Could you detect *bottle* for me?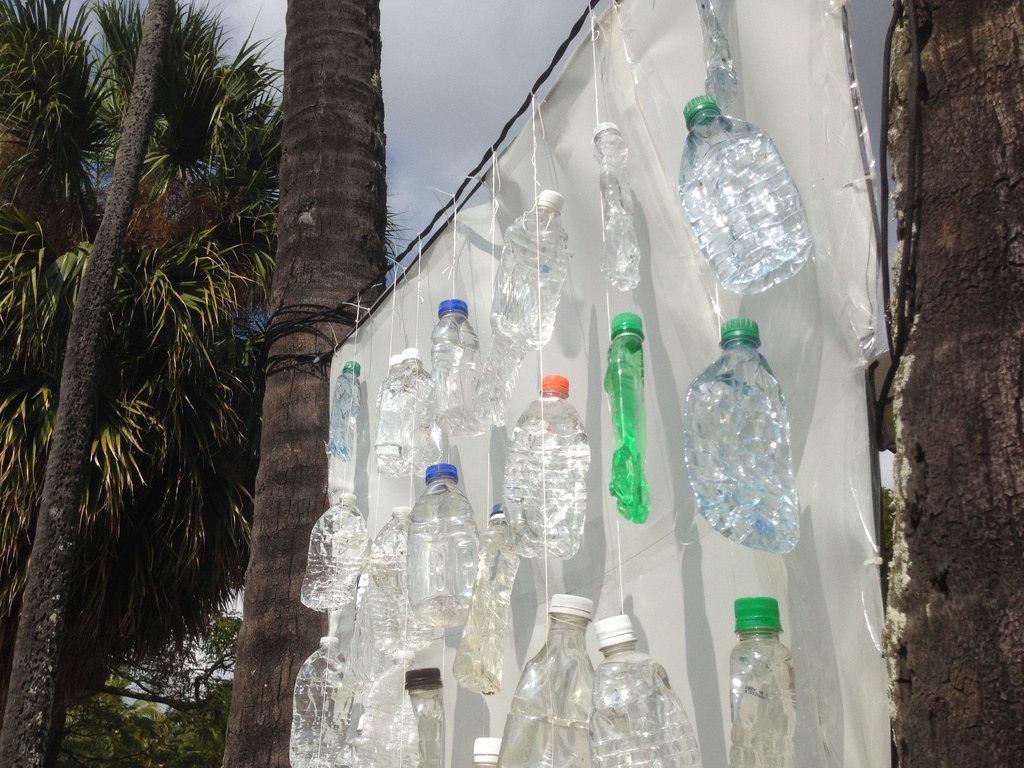
Detection result: (716, 594, 816, 763).
